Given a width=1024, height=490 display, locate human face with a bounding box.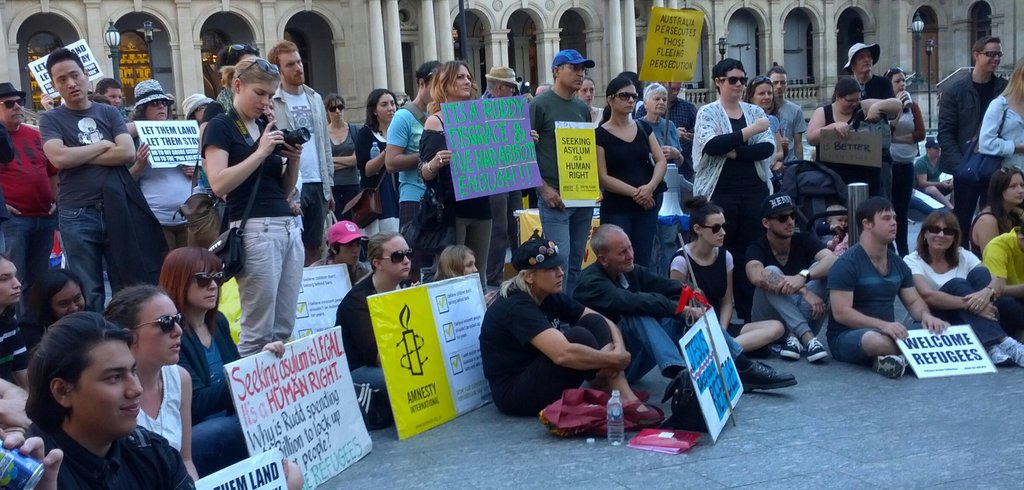
Located: [487, 80, 515, 99].
